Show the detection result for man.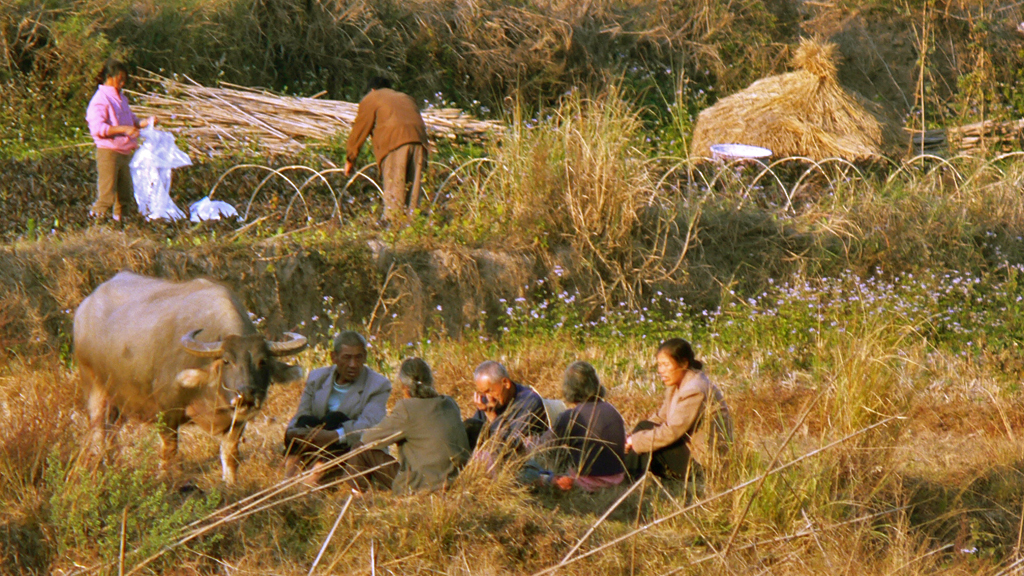
{"x1": 271, "y1": 334, "x2": 388, "y2": 486}.
